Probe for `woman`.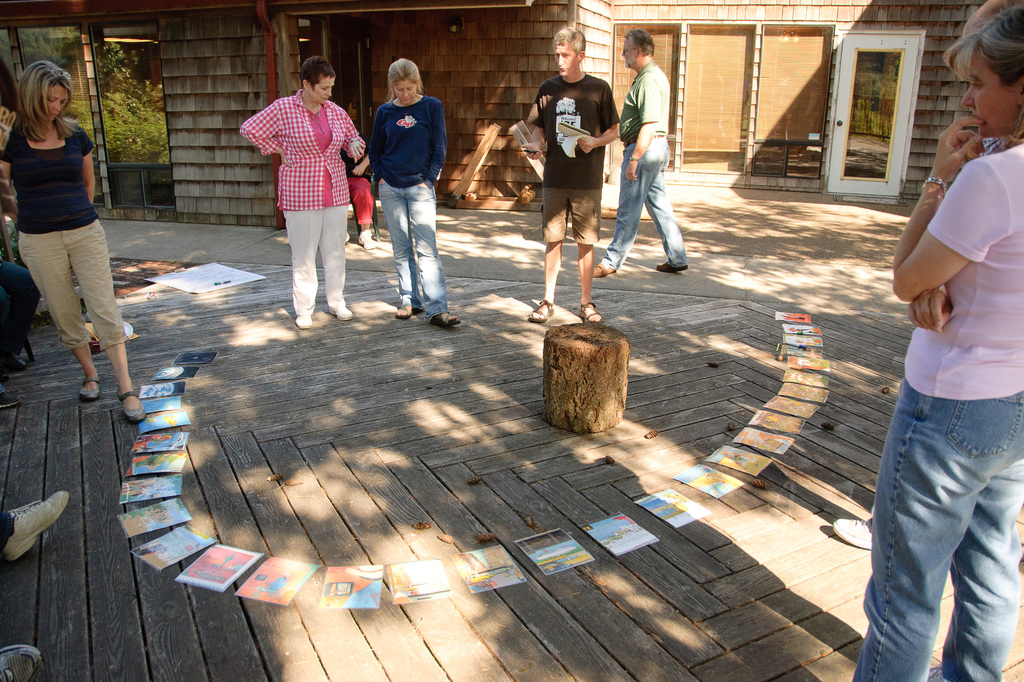
Probe result: {"x1": 842, "y1": 0, "x2": 1023, "y2": 681}.
